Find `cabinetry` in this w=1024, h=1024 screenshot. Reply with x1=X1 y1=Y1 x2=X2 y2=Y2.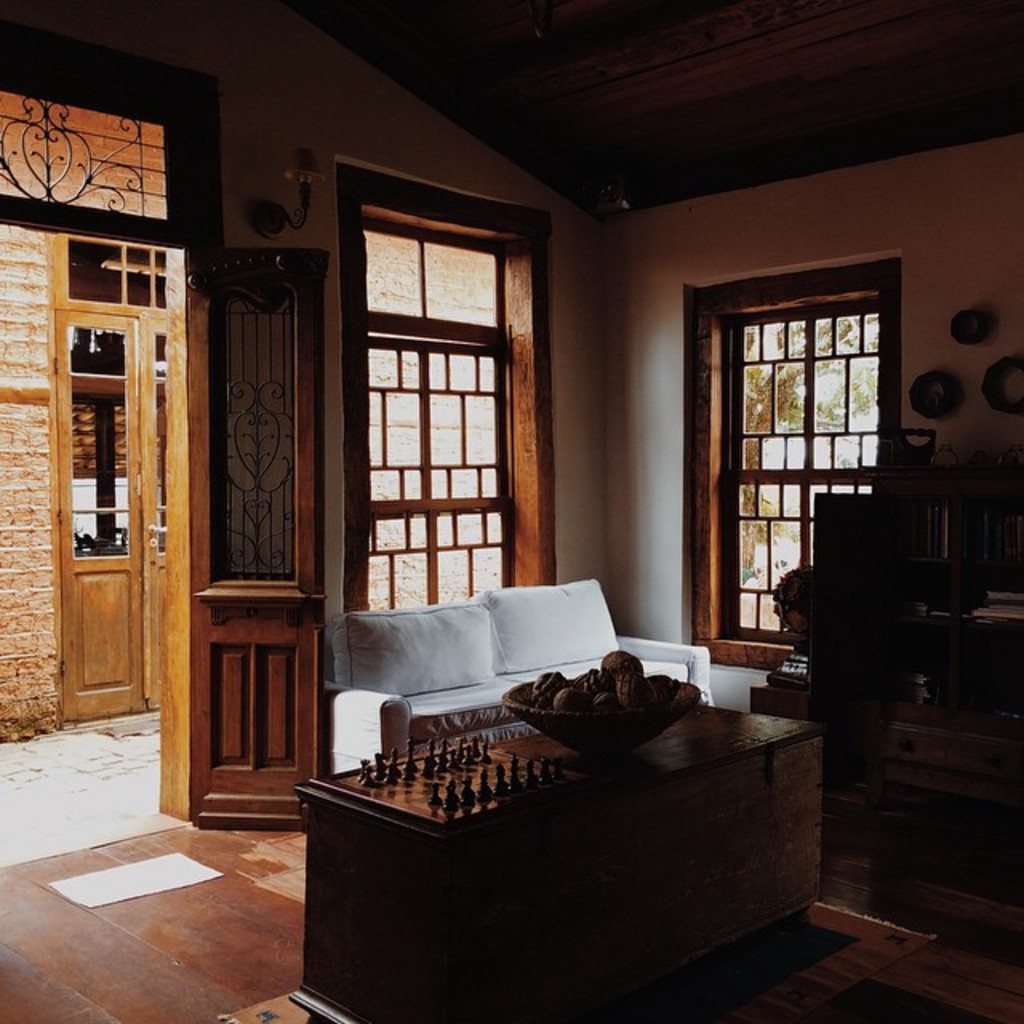
x1=286 y1=691 x2=842 y2=1022.
